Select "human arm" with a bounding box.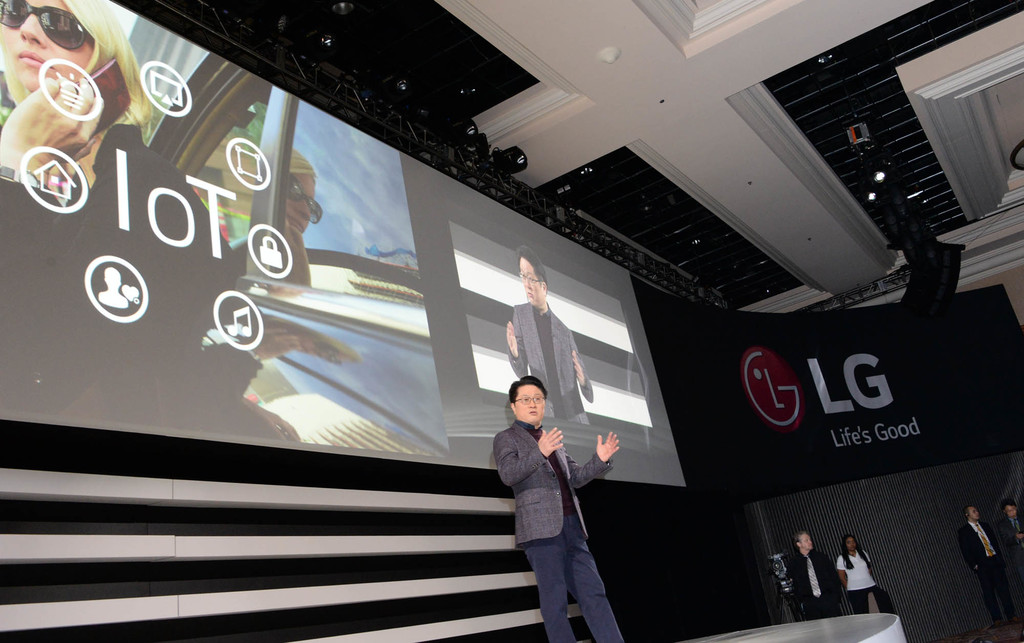
<region>14, 49, 92, 143</region>.
